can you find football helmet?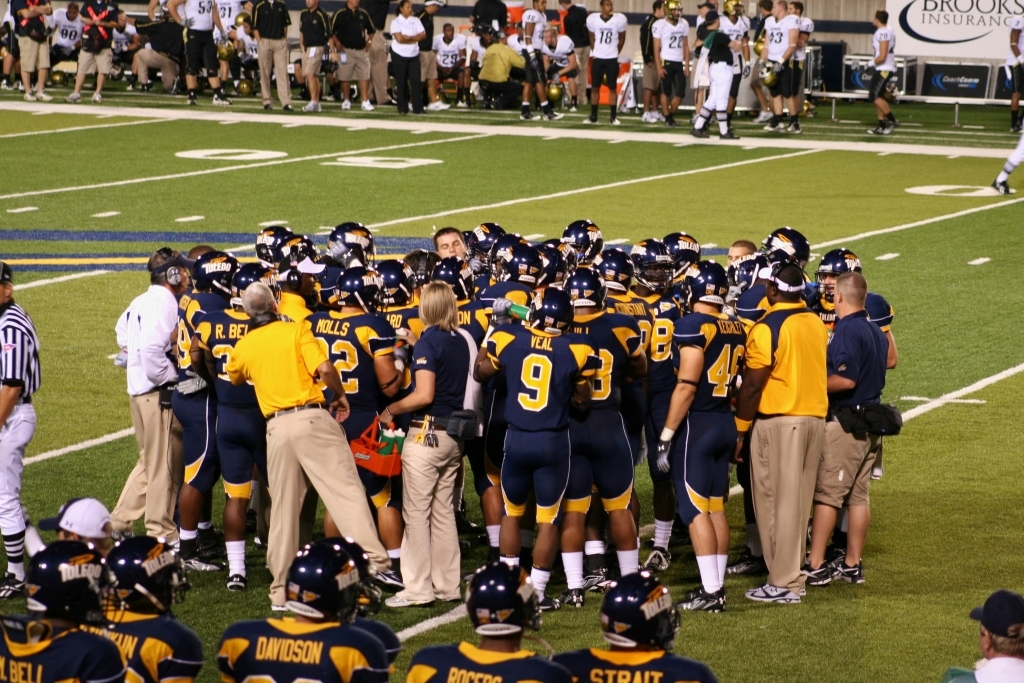
Yes, bounding box: l=99, t=532, r=186, b=610.
